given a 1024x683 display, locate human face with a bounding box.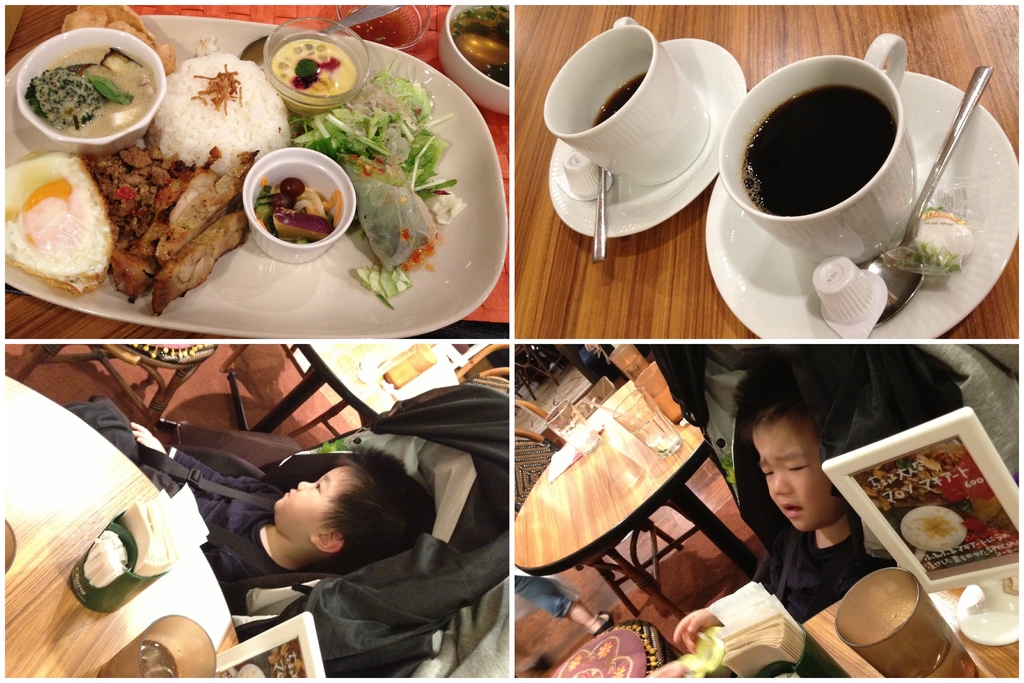
Located: {"x1": 753, "y1": 414, "x2": 846, "y2": 528}.
